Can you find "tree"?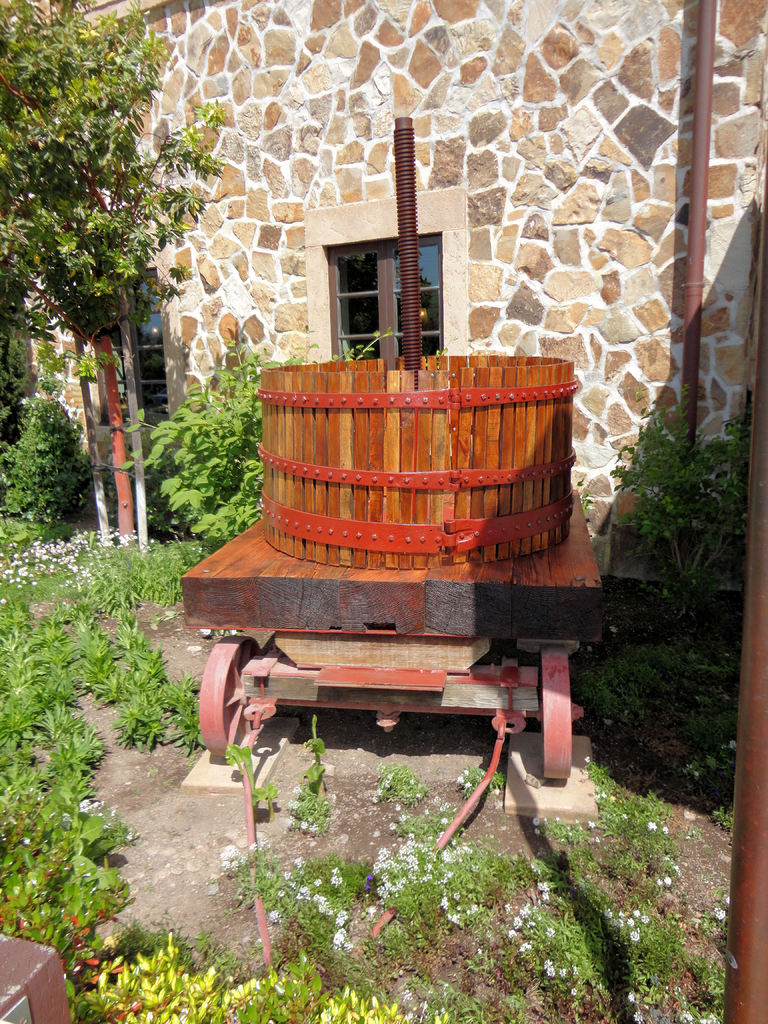
Yes, bounding box: region(0, 0, 225, 550).
